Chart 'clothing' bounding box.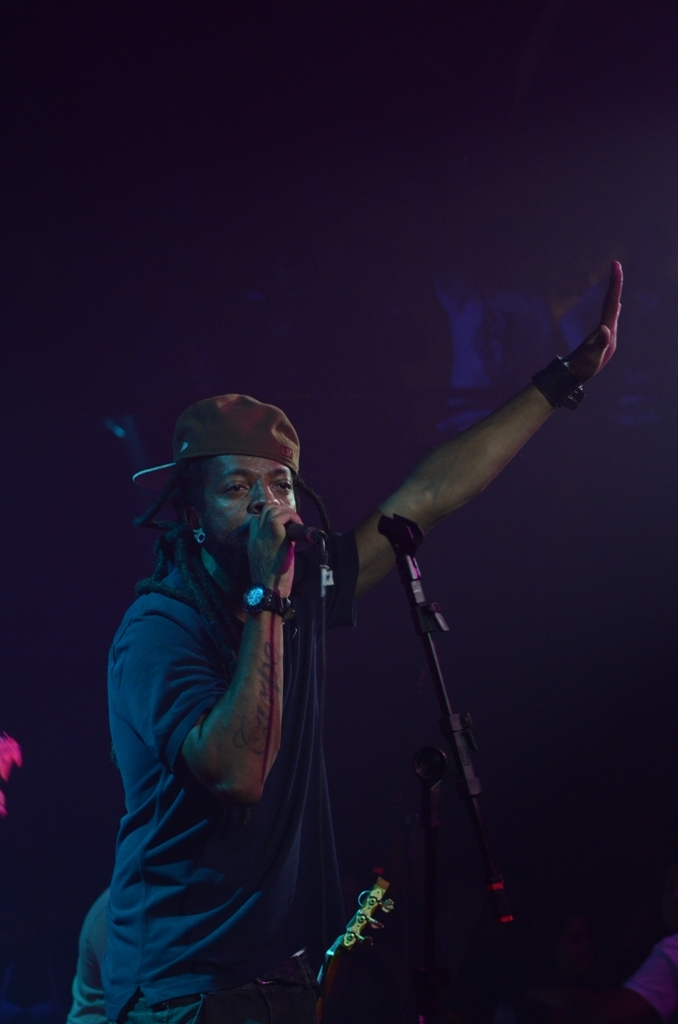
Charted: crop(51, 517, 357, 1023).
